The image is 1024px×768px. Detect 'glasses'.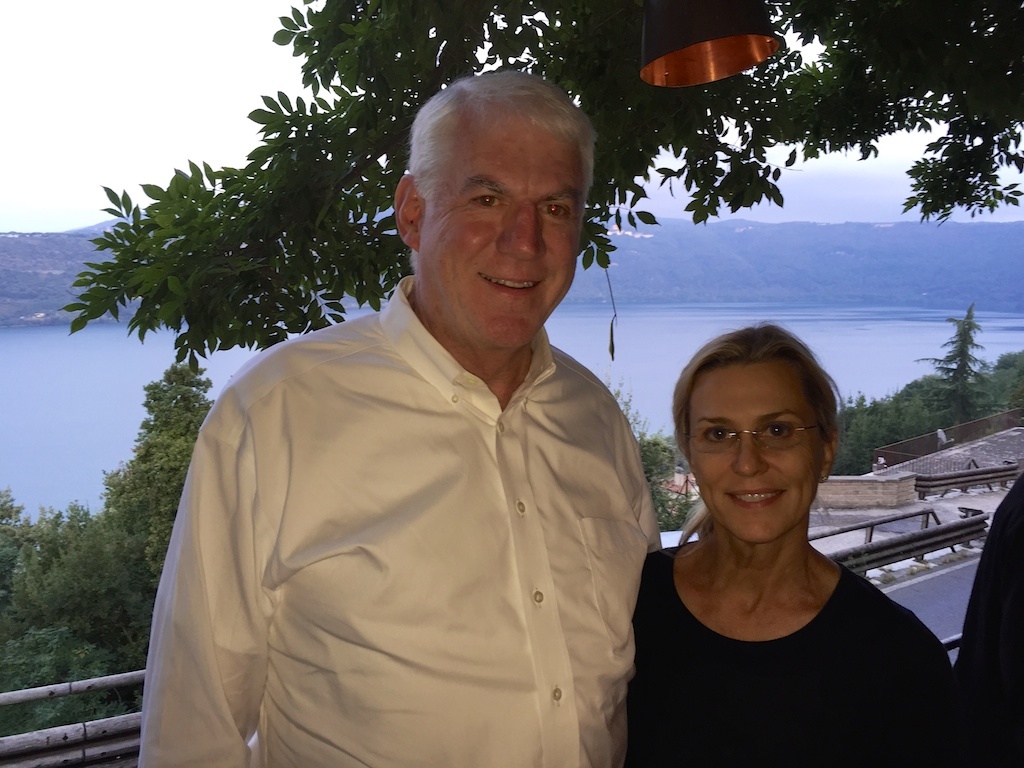
Detection: [684, 423, 818, 455].
